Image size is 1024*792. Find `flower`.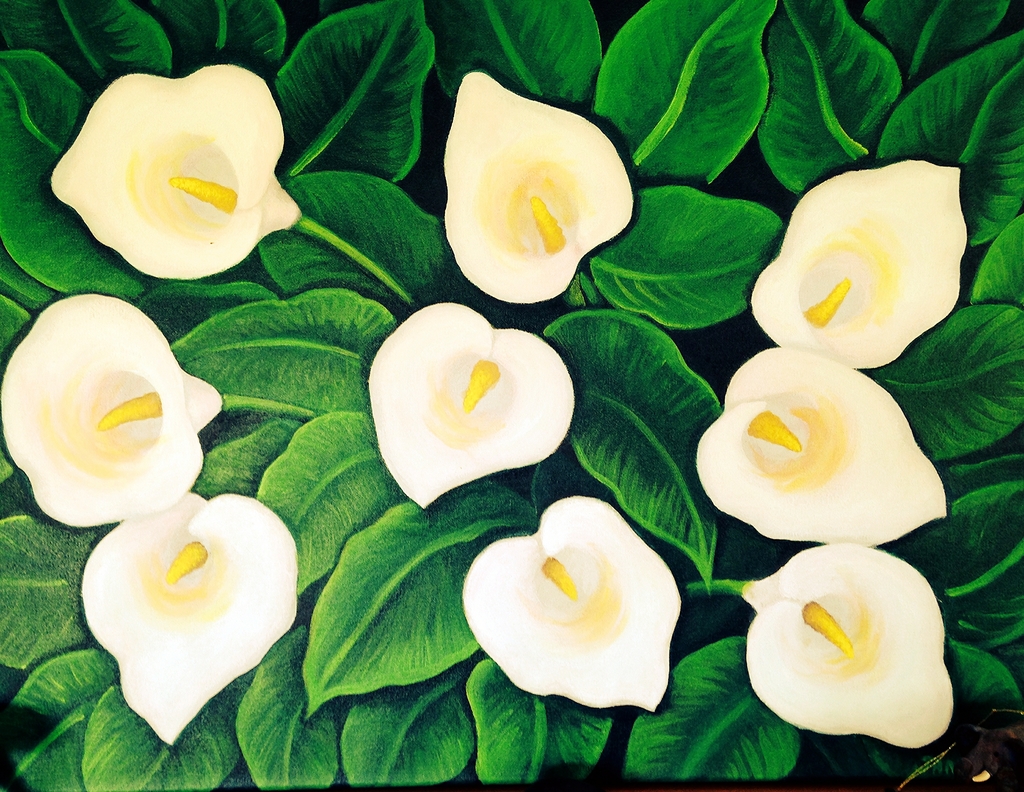
x1=695, y1=346, x2=958, y2=551.
